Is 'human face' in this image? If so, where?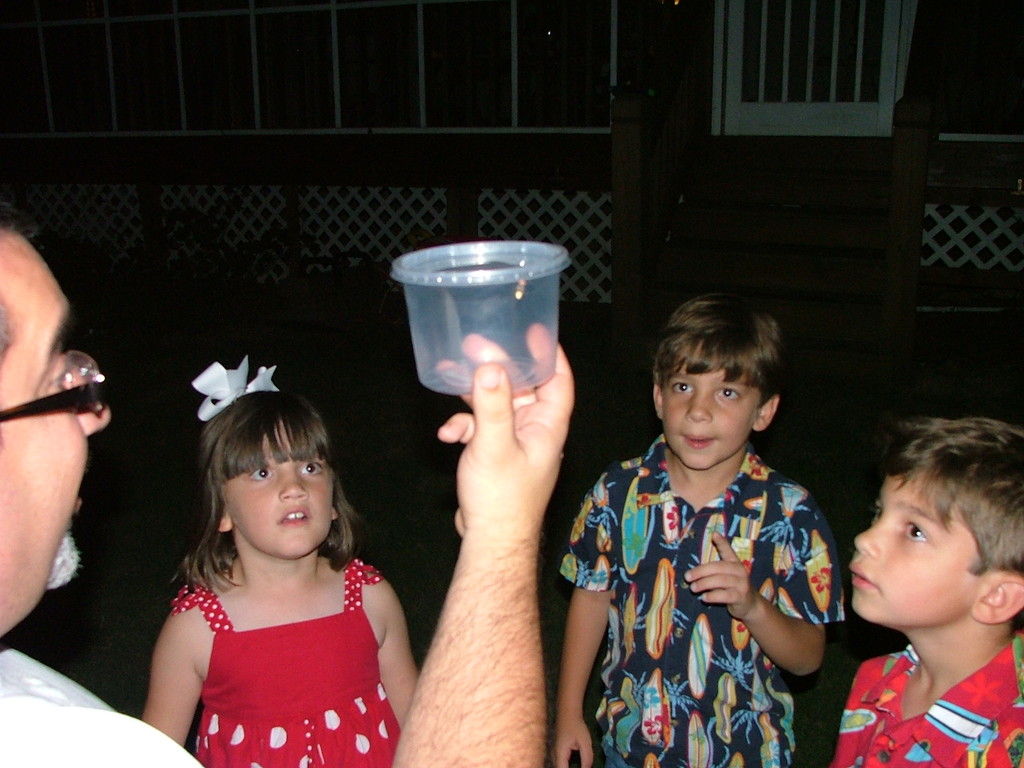
Yes, at (0, 240, 108, 643).
